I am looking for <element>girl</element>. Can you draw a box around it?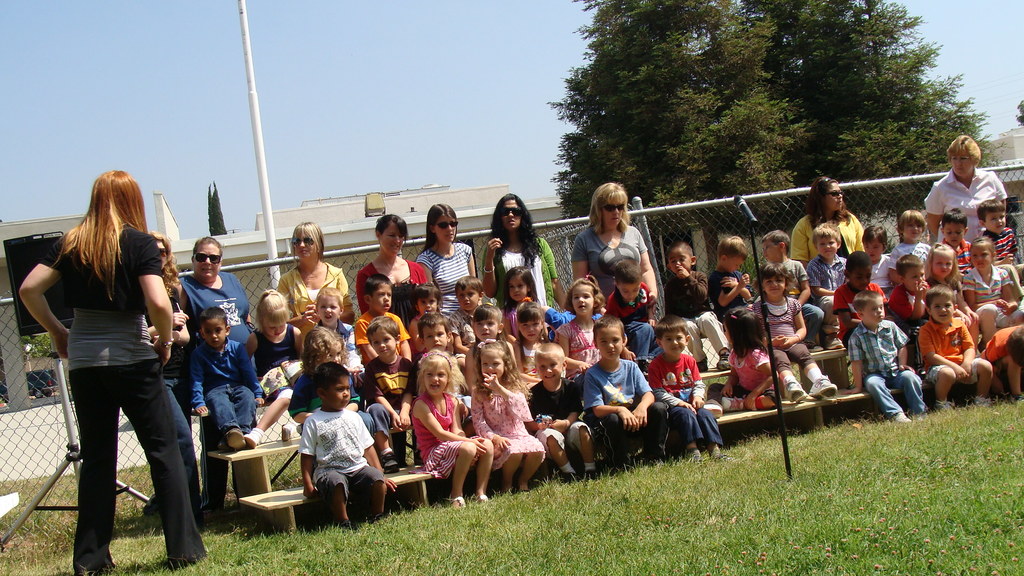
Sure, the bounding box is pyautogui.locateOnScreen(555, 274, 600, 378).
